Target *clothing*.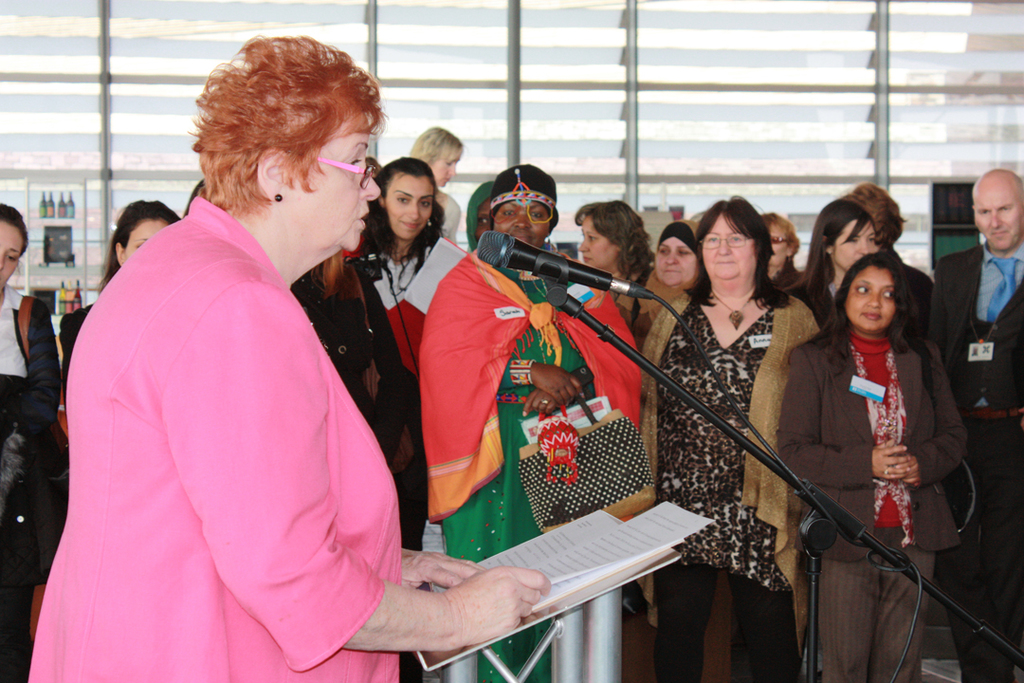
Target region: <box>928,245,1023,457</box>.
